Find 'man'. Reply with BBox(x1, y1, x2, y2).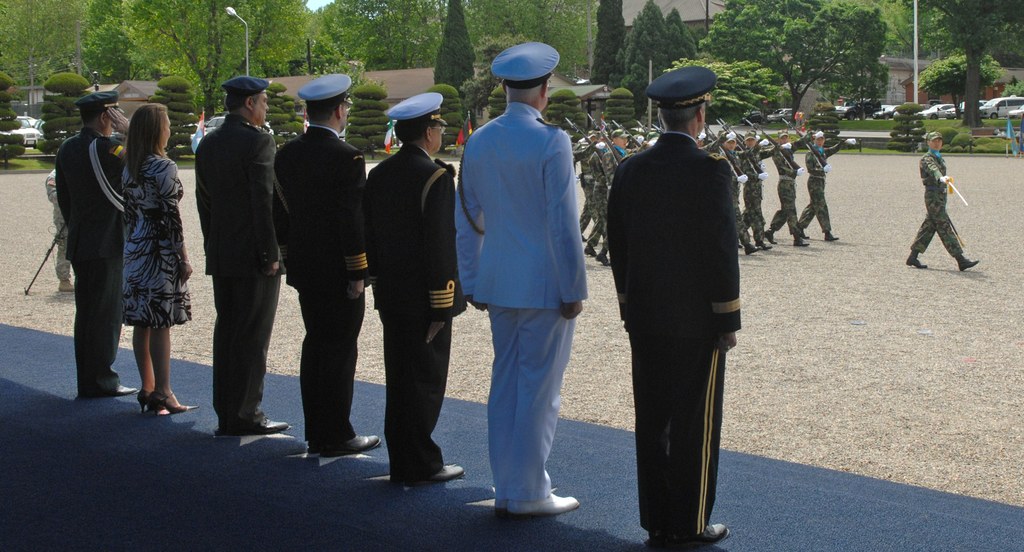
BBox(266, 73, 372, 460).
